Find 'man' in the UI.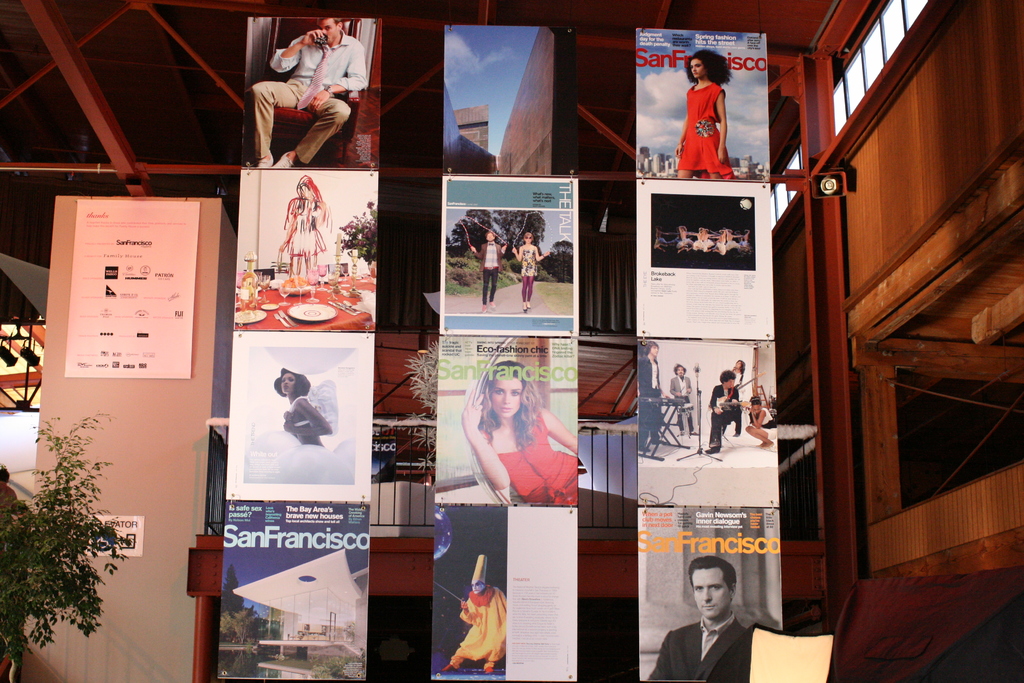
UI element at [x1=670, y1=363, x2=696, y2=437].
